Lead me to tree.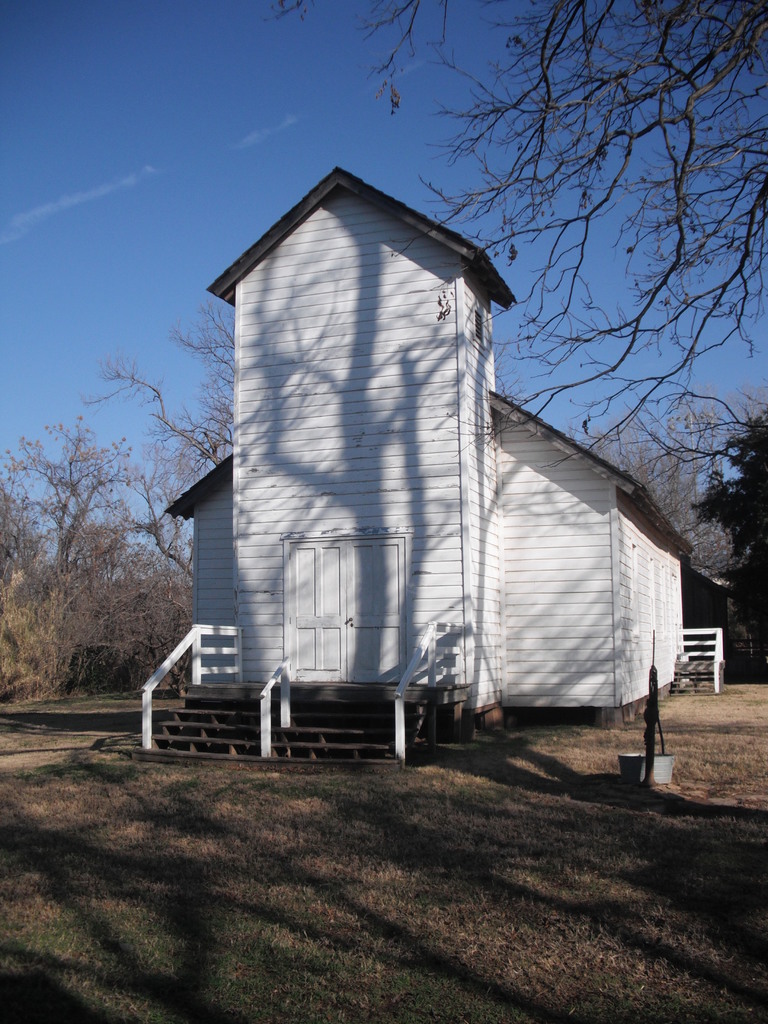
Lead to left=269, top=0, right=767, bottom=481.
